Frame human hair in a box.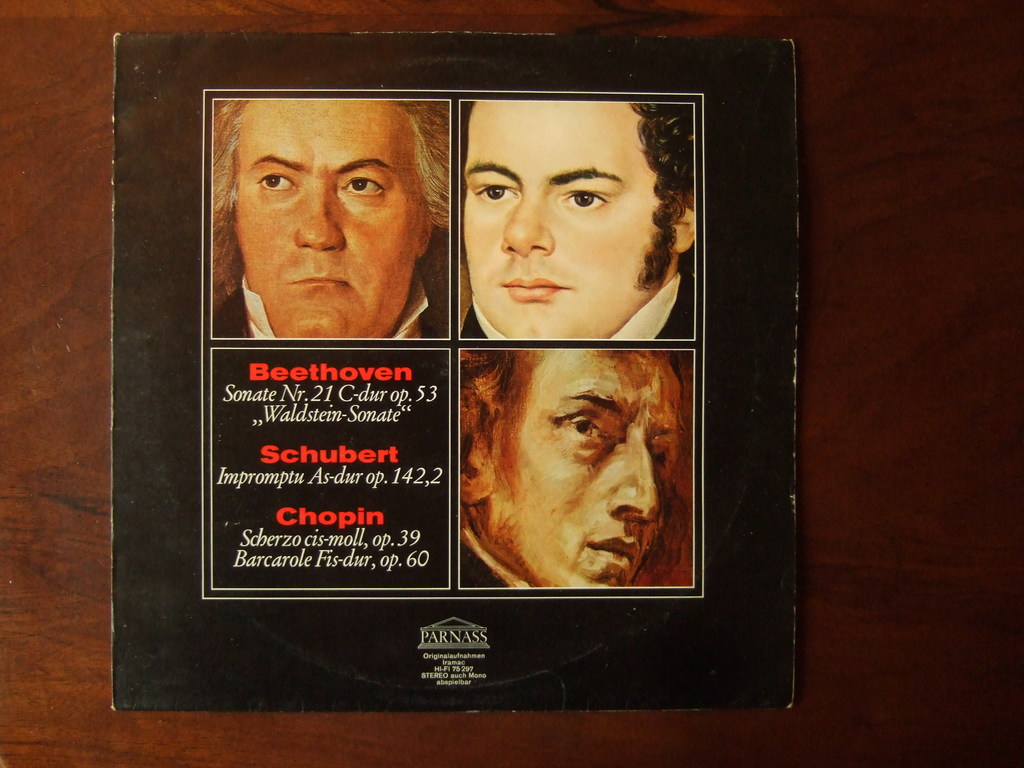
<bbox>461, 353, 693, 575</bbox>.
